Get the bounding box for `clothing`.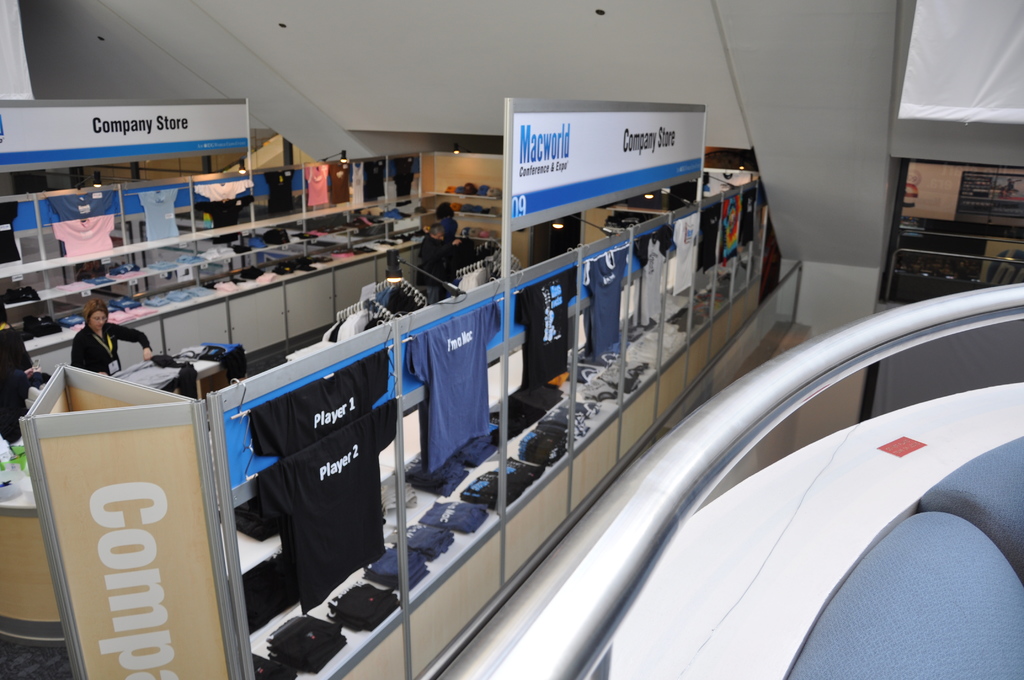
(696, 198, 723, 261).
